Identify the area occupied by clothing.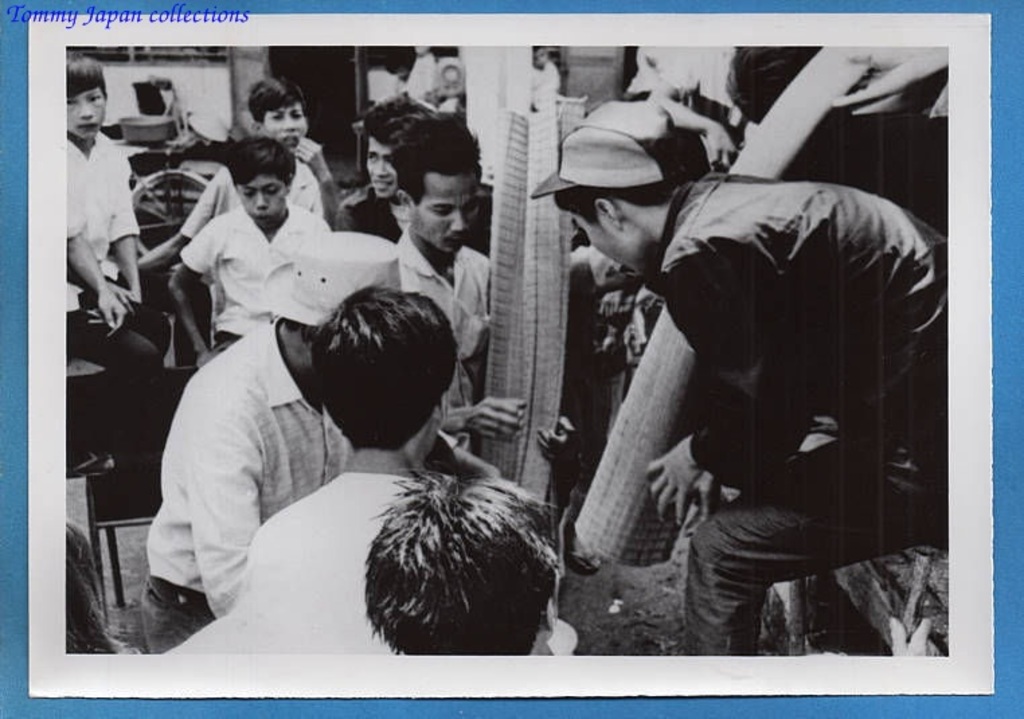
Area: (138,308,357,665).
